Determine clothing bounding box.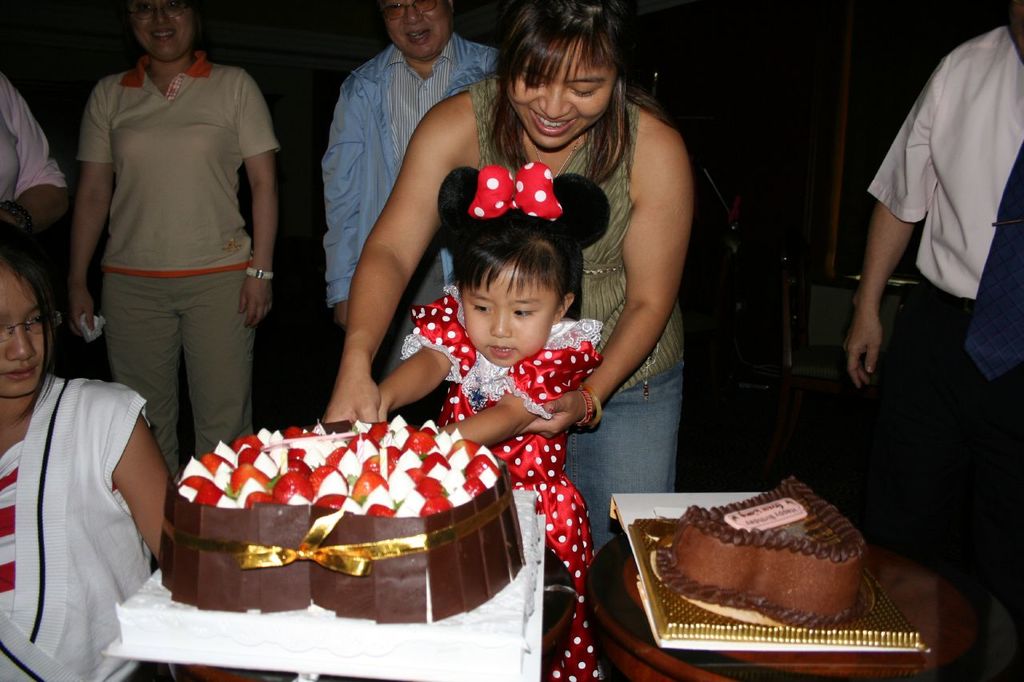
Determined: [0,66,63,205].
